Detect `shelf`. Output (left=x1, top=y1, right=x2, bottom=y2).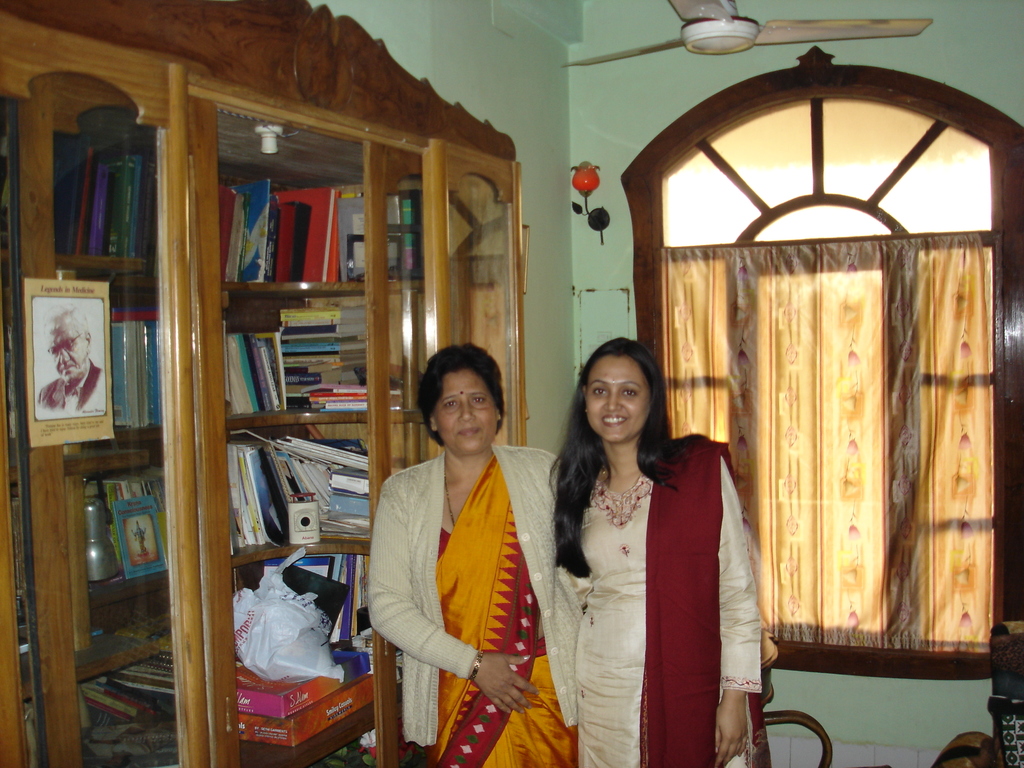
(left=367, top=159, right=431, bottom=273).
